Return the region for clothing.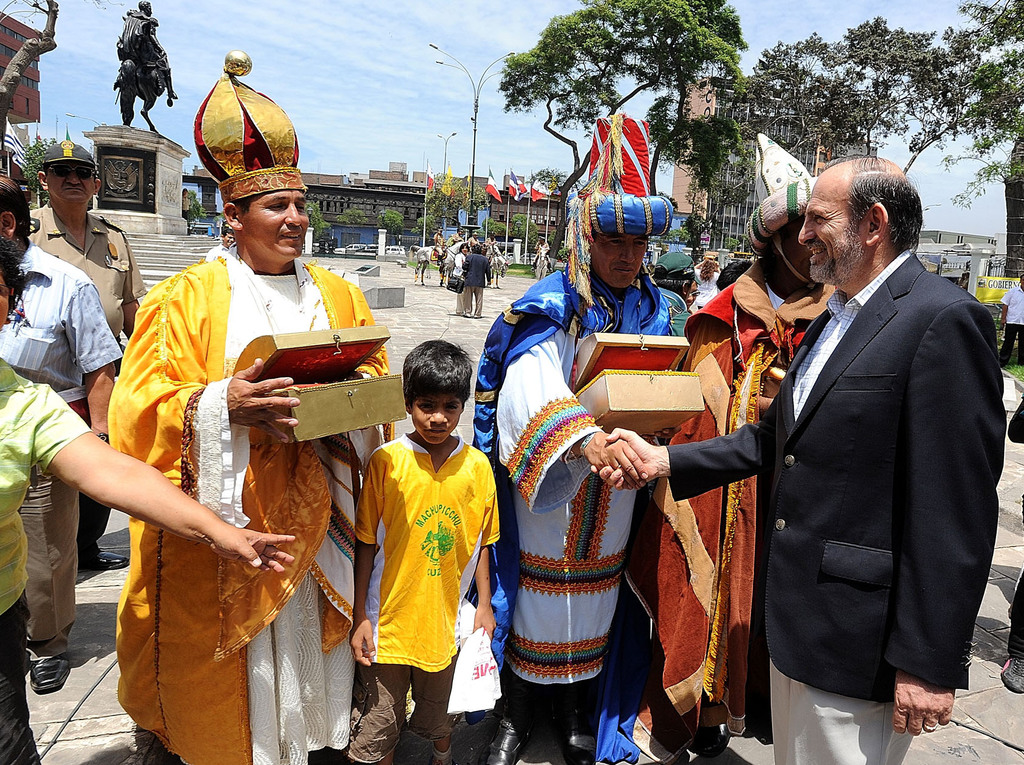
93, 191, 356, 744.
